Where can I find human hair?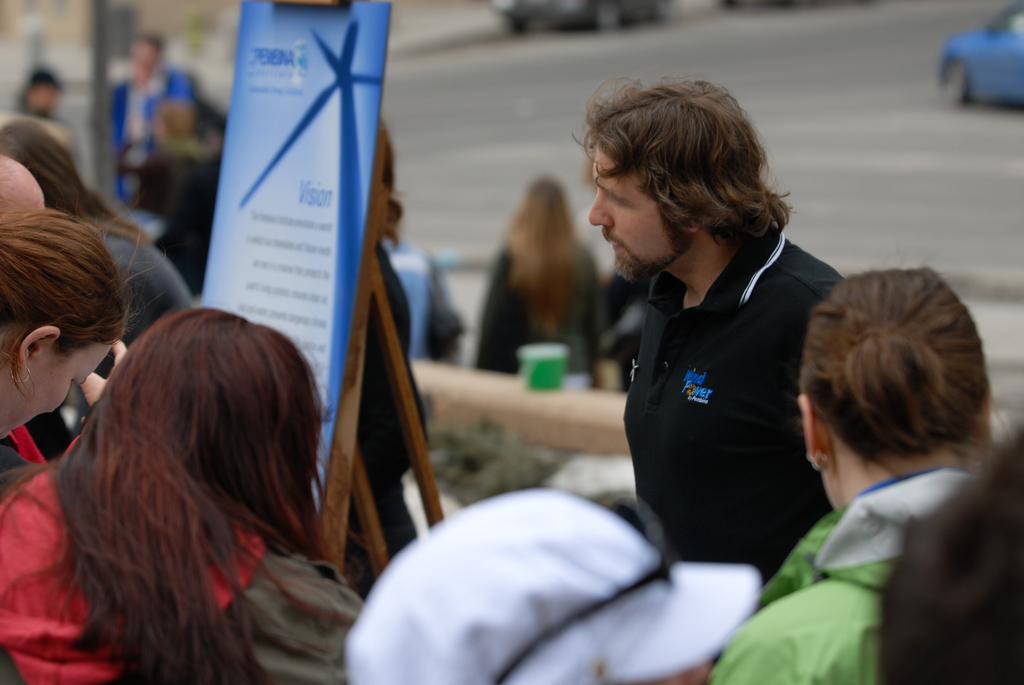
You can find it at 0/211/141/361.
